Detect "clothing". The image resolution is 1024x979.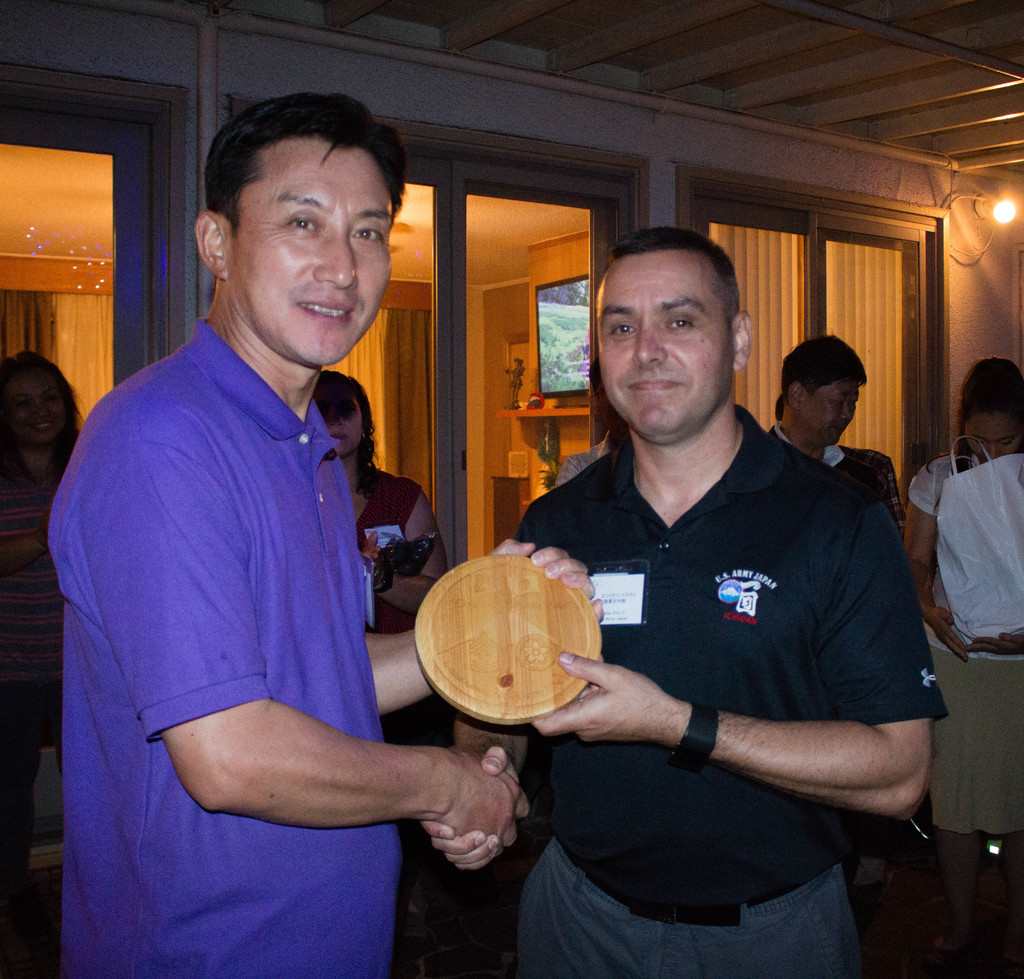
left=506, top=404, right=945, bottom=978.
